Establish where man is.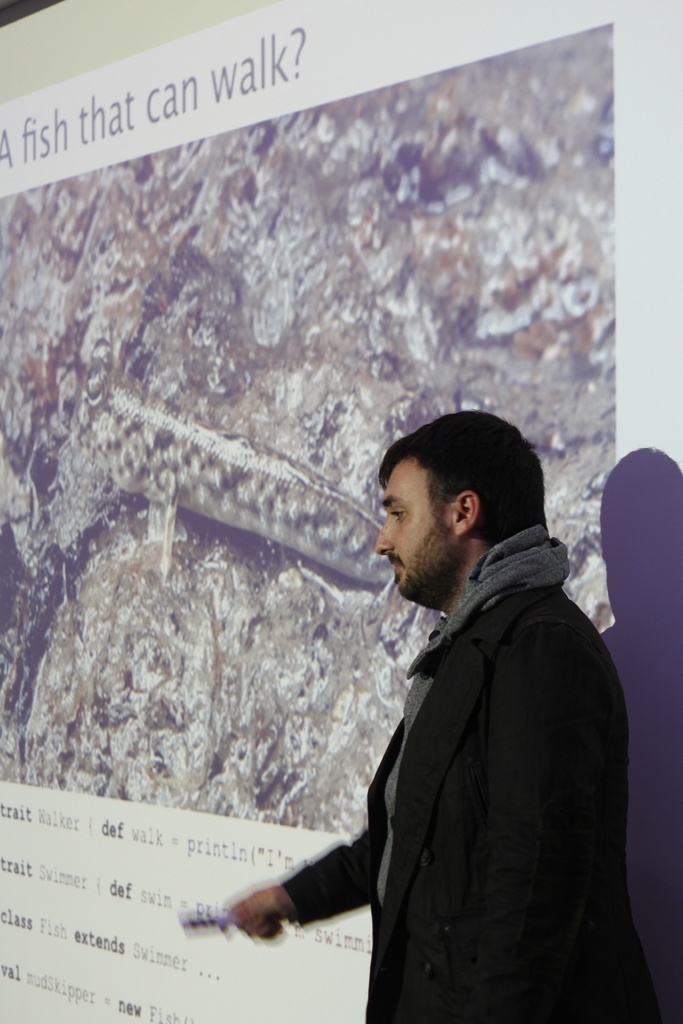
Established at 240 393 638 1005.
